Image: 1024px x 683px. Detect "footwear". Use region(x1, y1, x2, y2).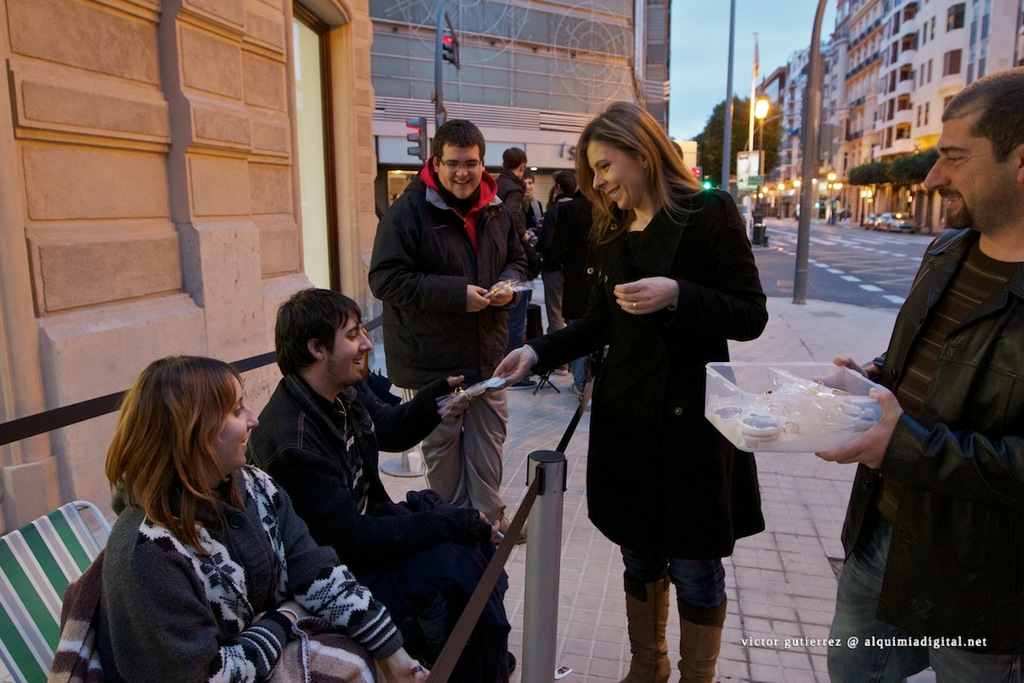
region(618, 576, 673, 682).
